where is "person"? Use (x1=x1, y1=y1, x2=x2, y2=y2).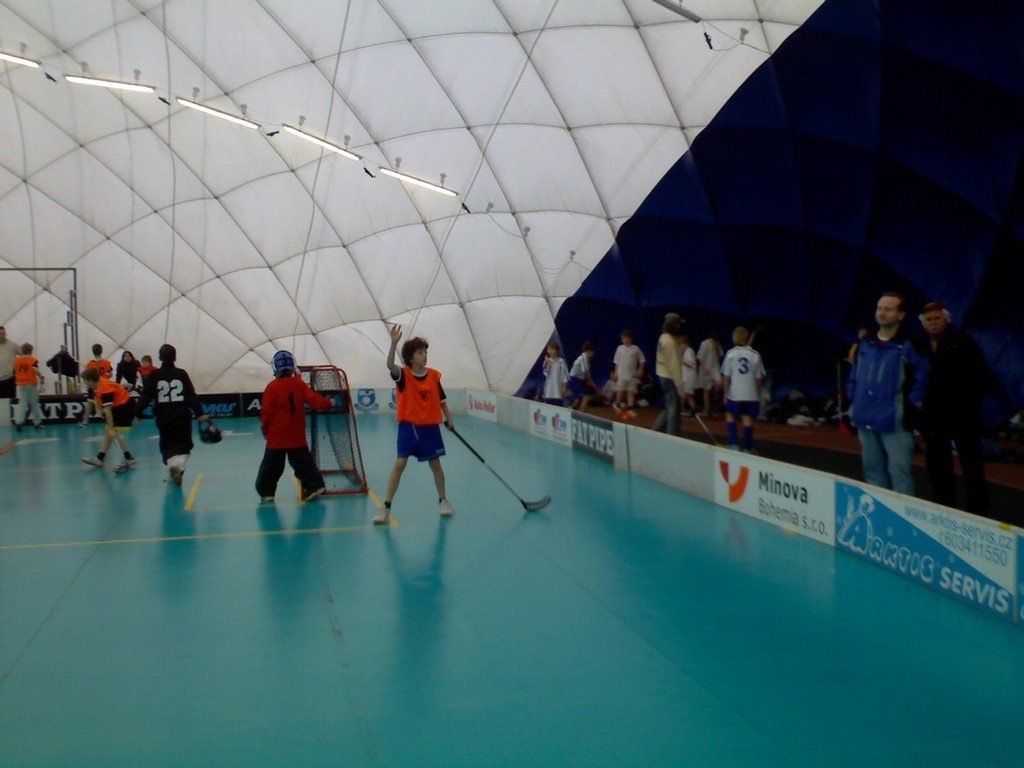
(x1=541, y1=337, x2=571, y2=408).
